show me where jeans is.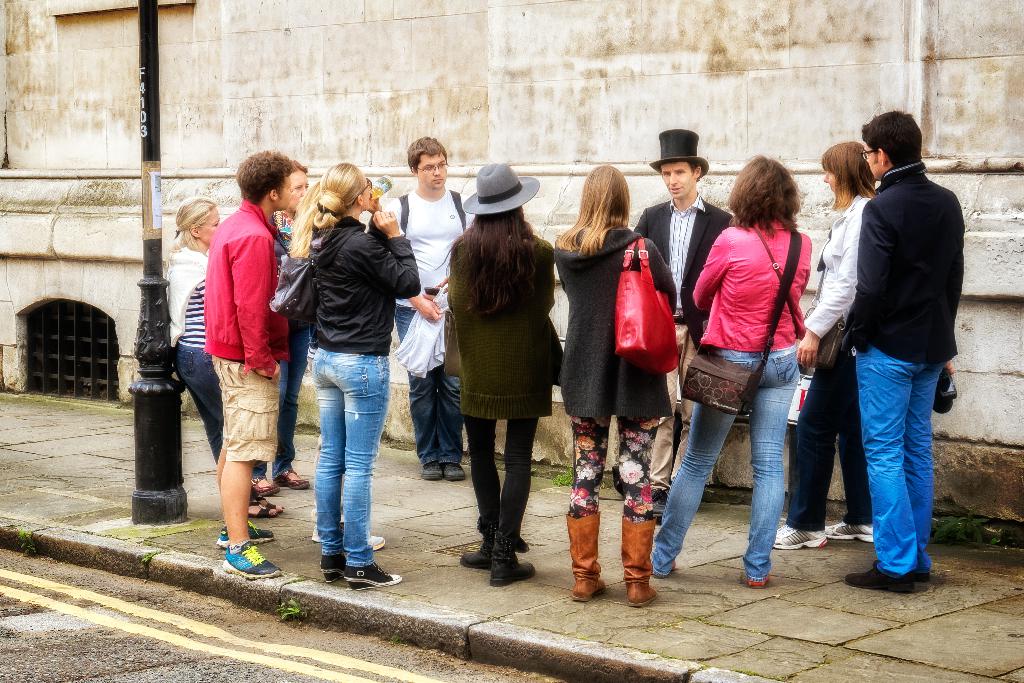
jeans is at bbox=(254, 324, 315, 477).
